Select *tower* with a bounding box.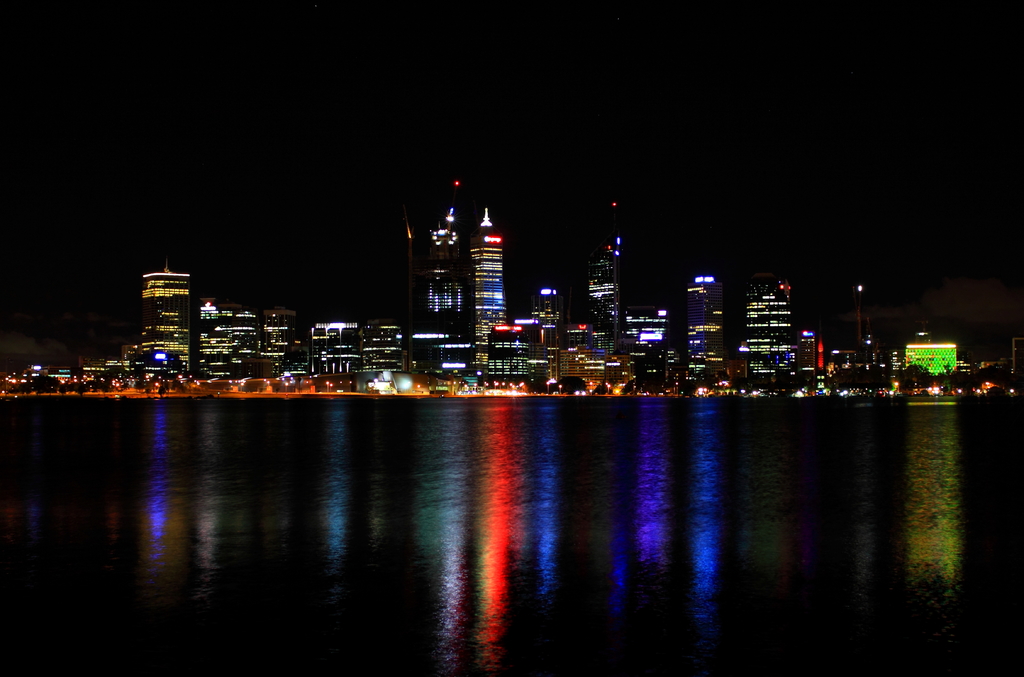
locate(748, 272, 797, 382).
